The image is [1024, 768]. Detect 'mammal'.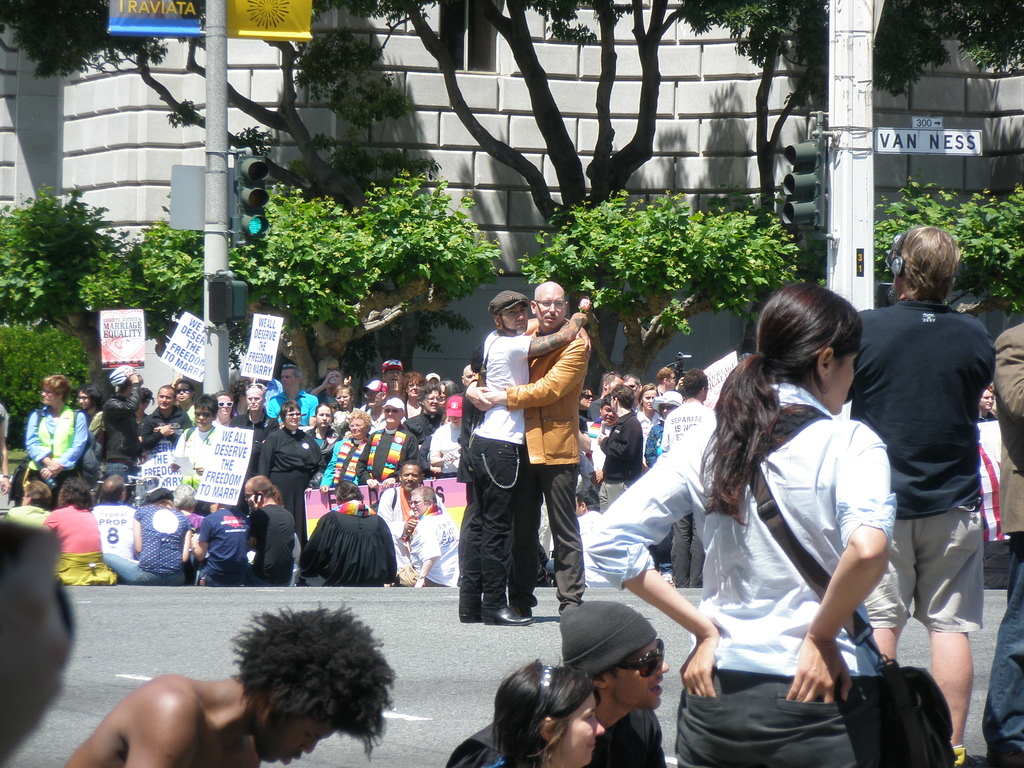
Detection: [583, 276, 895, 767].
